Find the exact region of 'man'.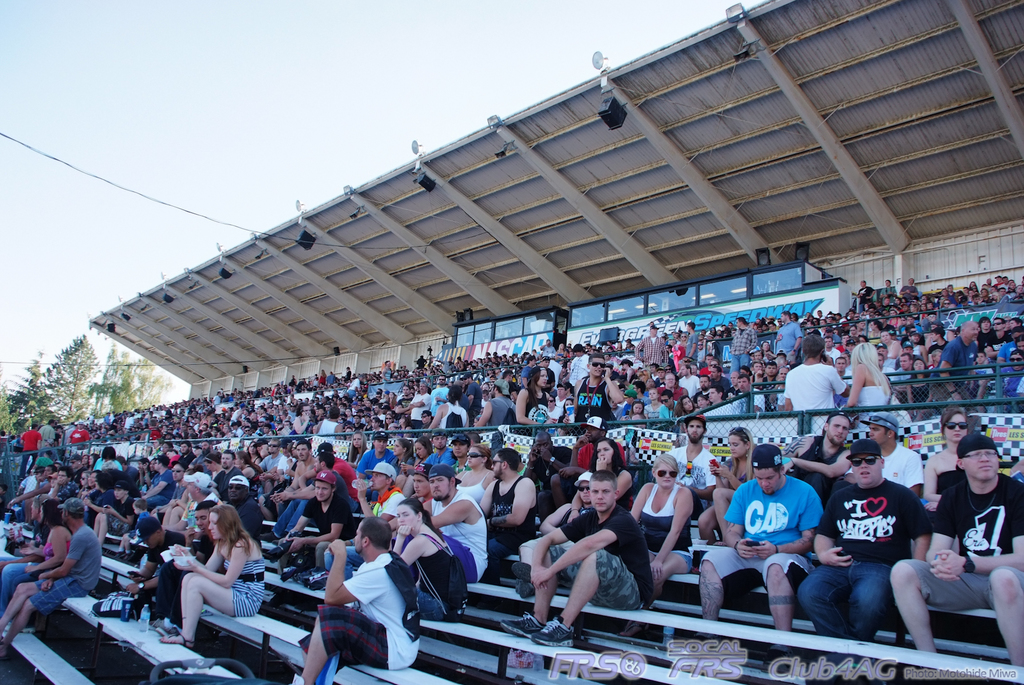
Exact region: [x1=298, y1=517, x2=419, y2=684].
